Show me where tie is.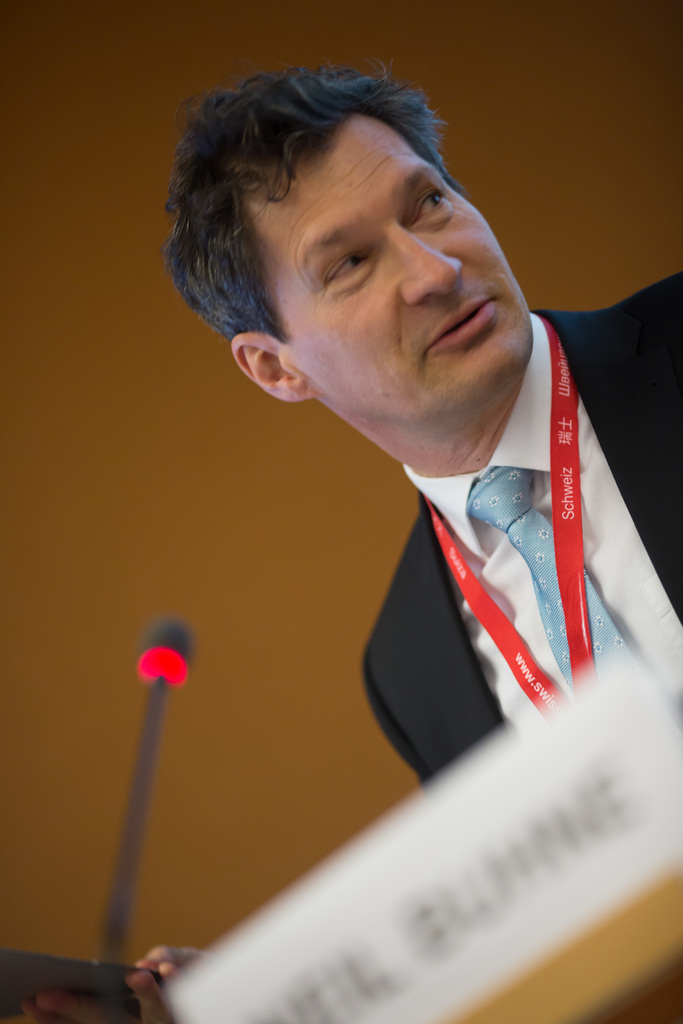
tie is at 465, 464, 634, 691.
